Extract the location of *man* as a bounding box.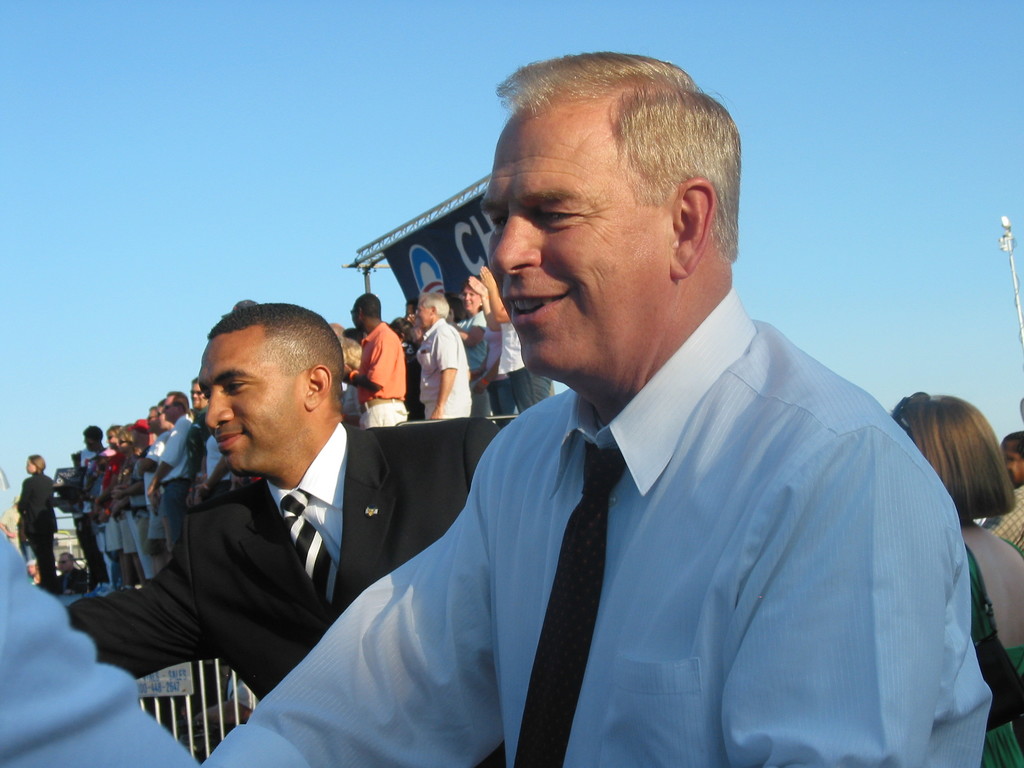
<box>340,292,409,428</box>.
